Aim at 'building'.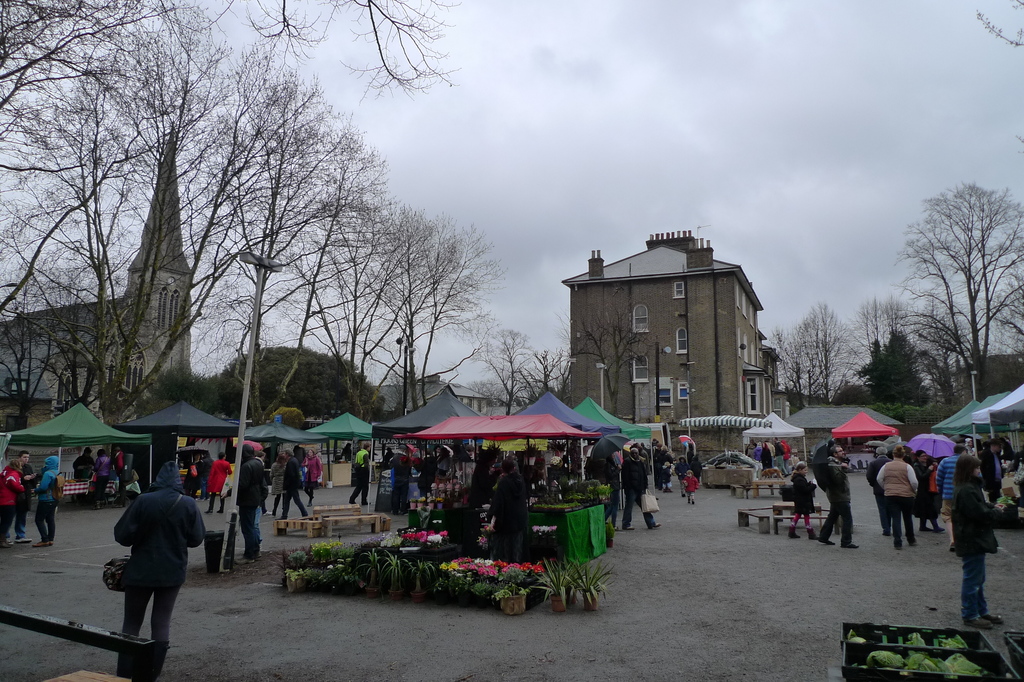
Aimed at detection(0, 118, 195, 423).
